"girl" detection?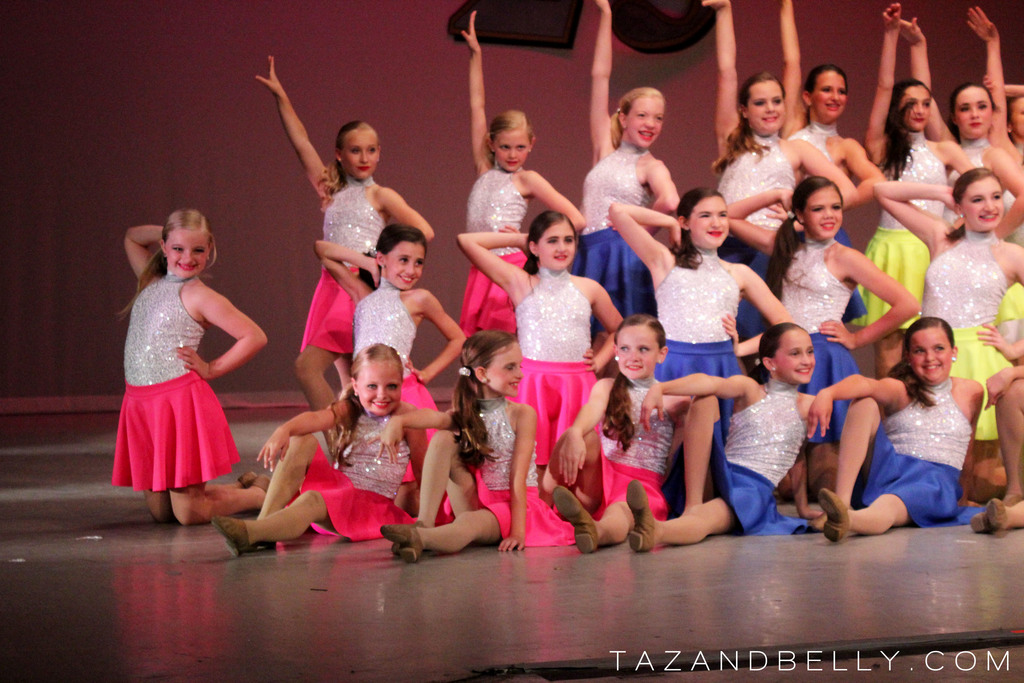
964,331,1023,541
